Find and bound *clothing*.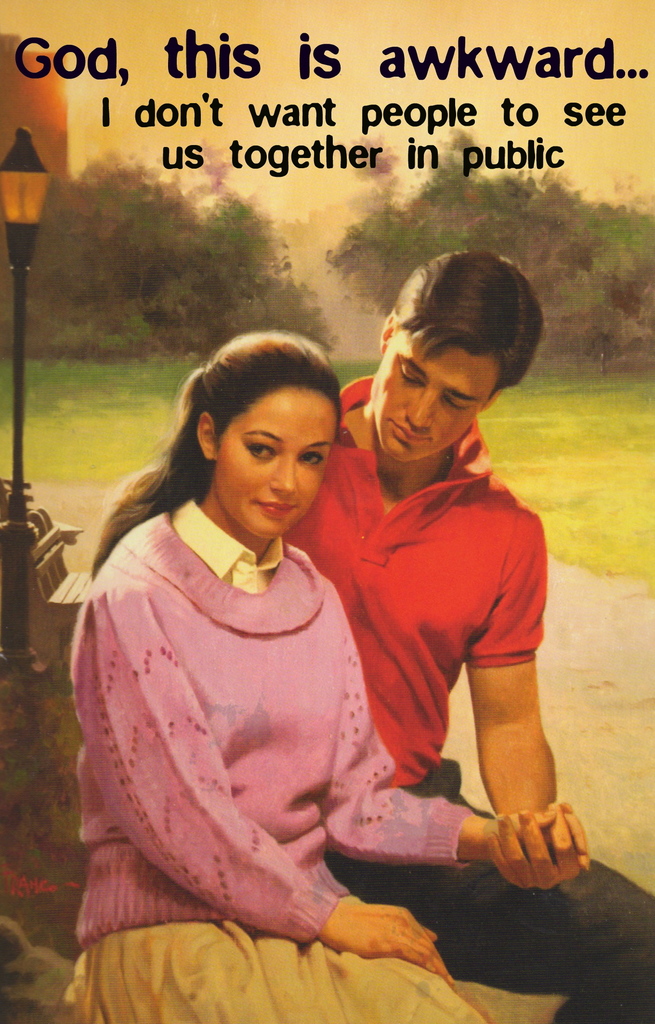
Bound: select_region(278, 369, 654, 1023).
